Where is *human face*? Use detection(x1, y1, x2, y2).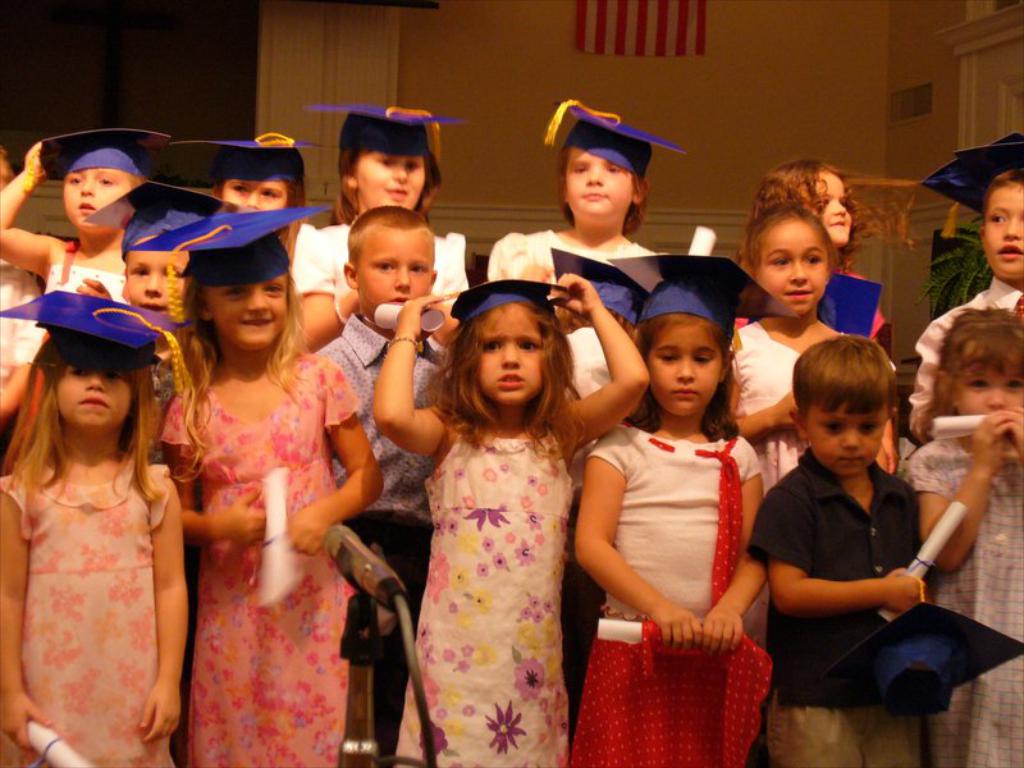
detection(646, 308, 724, 413).
